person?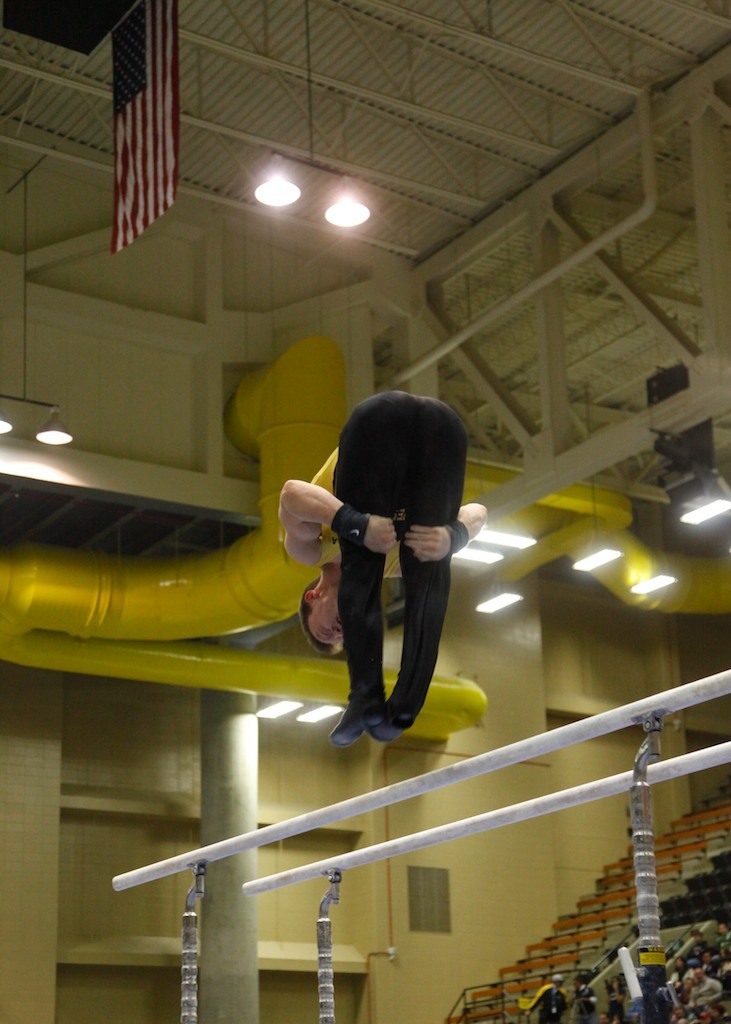
bbox(513, 974, 568, 1023)
